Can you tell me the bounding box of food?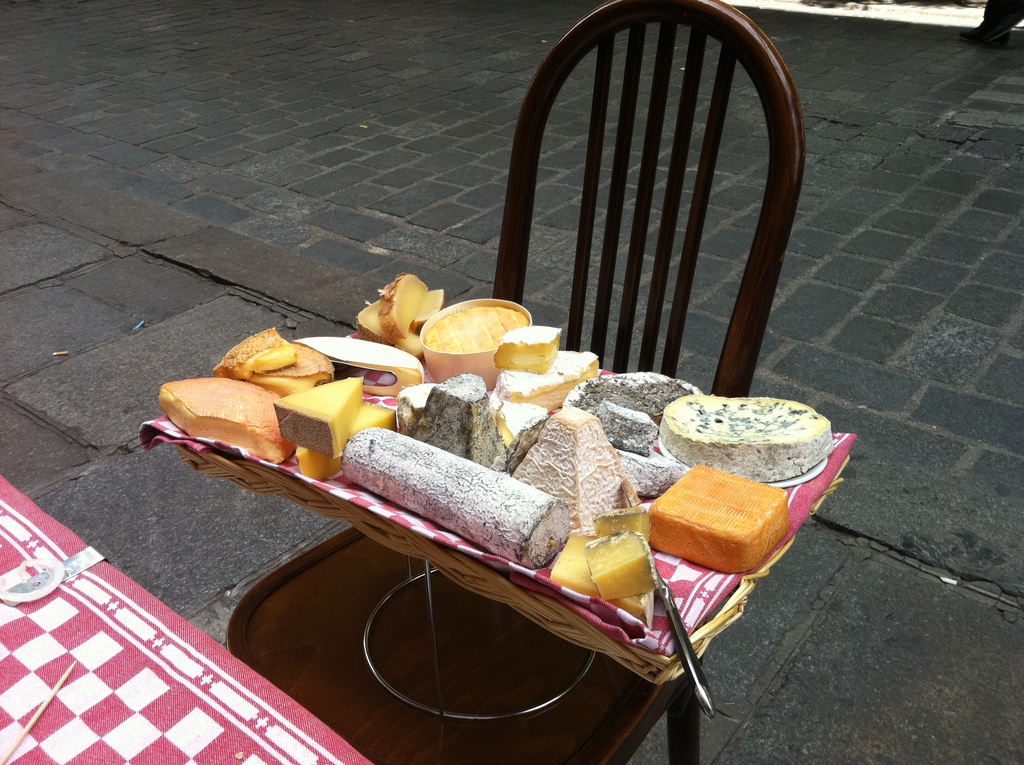
BBox(396, 380, 440, 435).
